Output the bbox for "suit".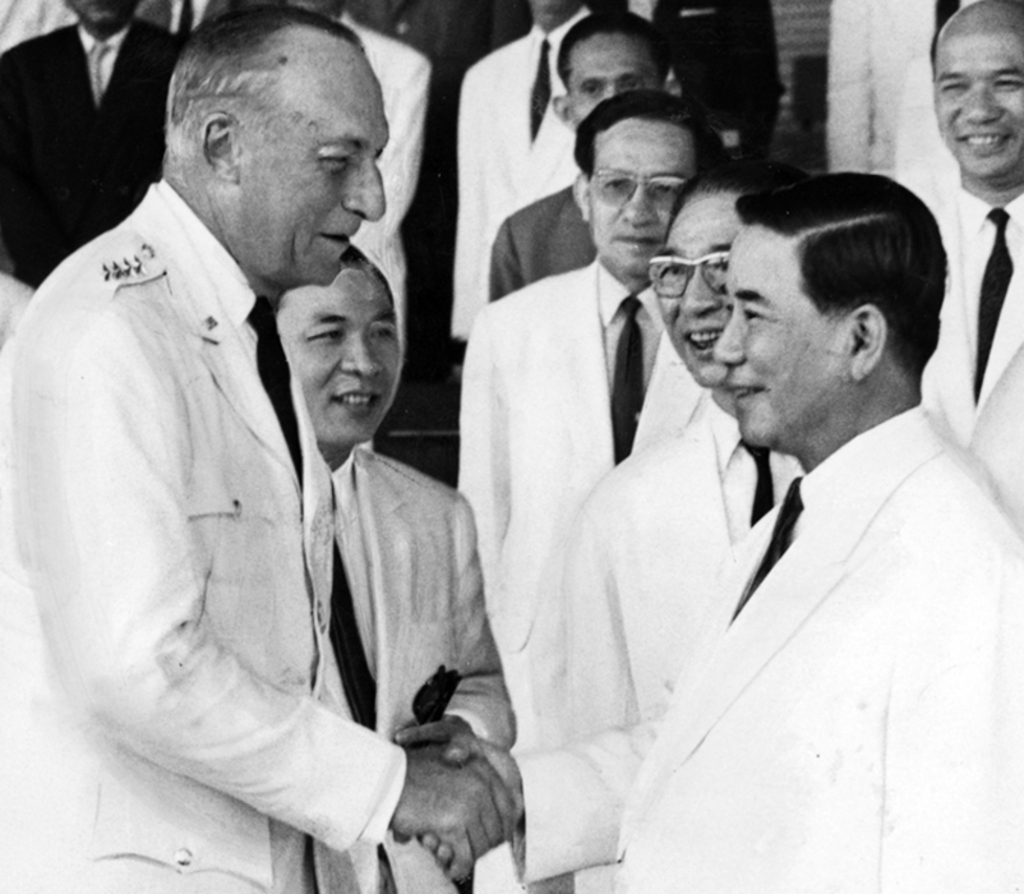
<bbox>263, 447, 520, 893</bbox>.
